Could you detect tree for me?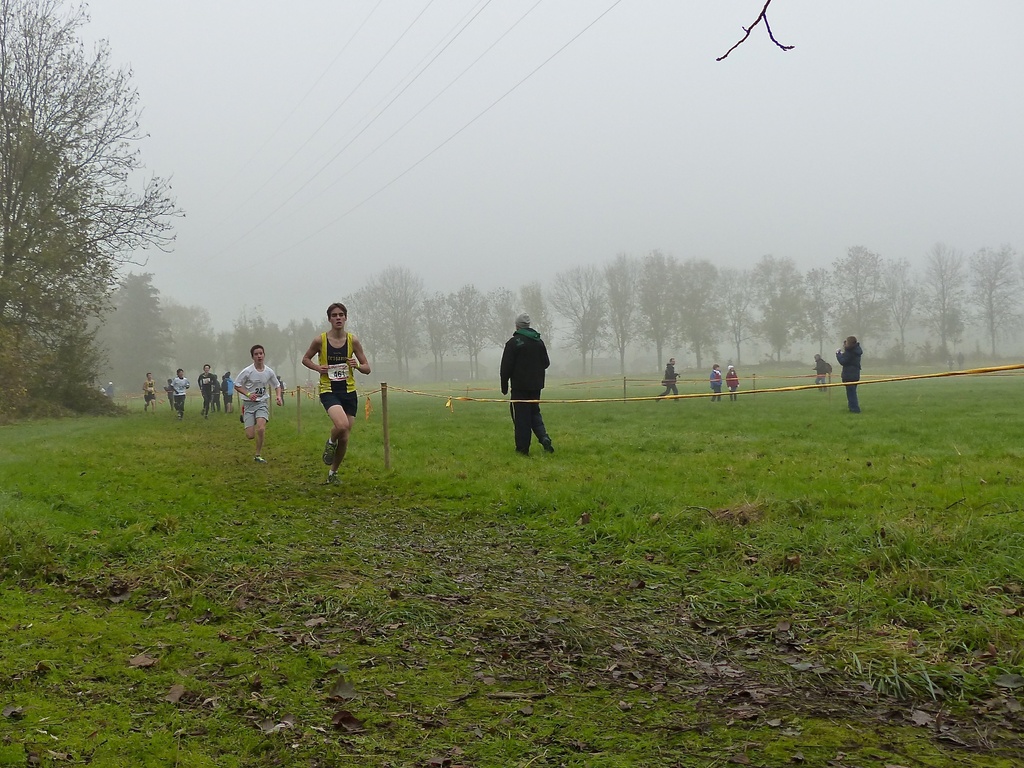
Detection result: bbox(351, 288, 383, 389).
